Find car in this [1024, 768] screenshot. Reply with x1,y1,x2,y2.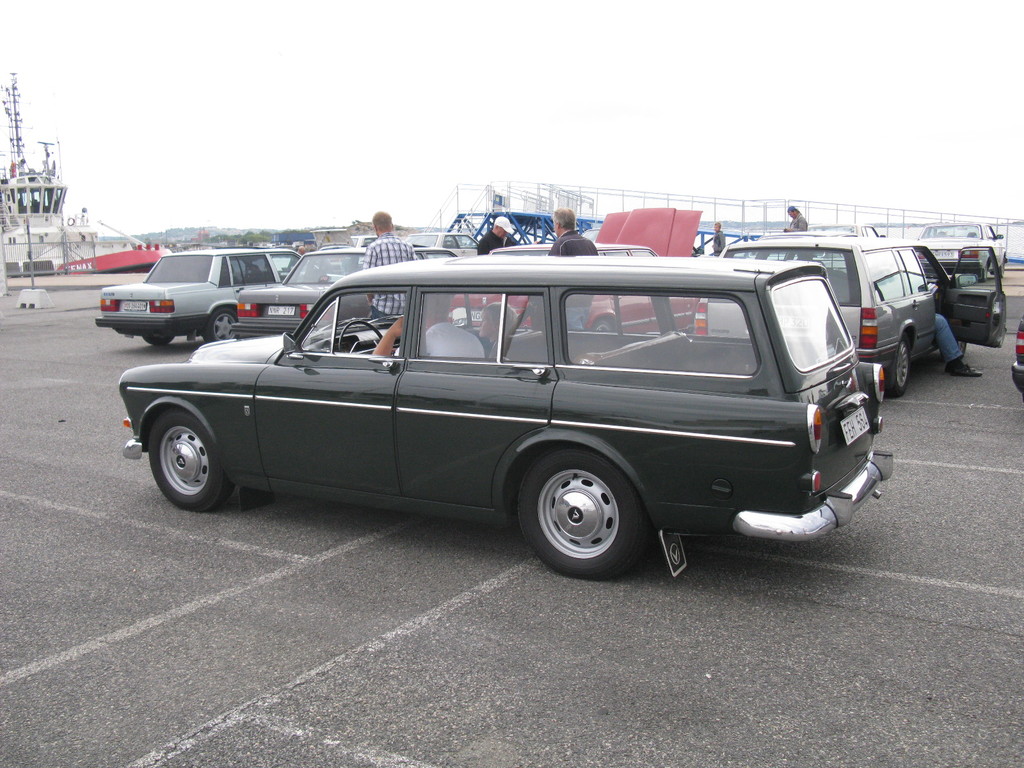
115,248,898,587.
